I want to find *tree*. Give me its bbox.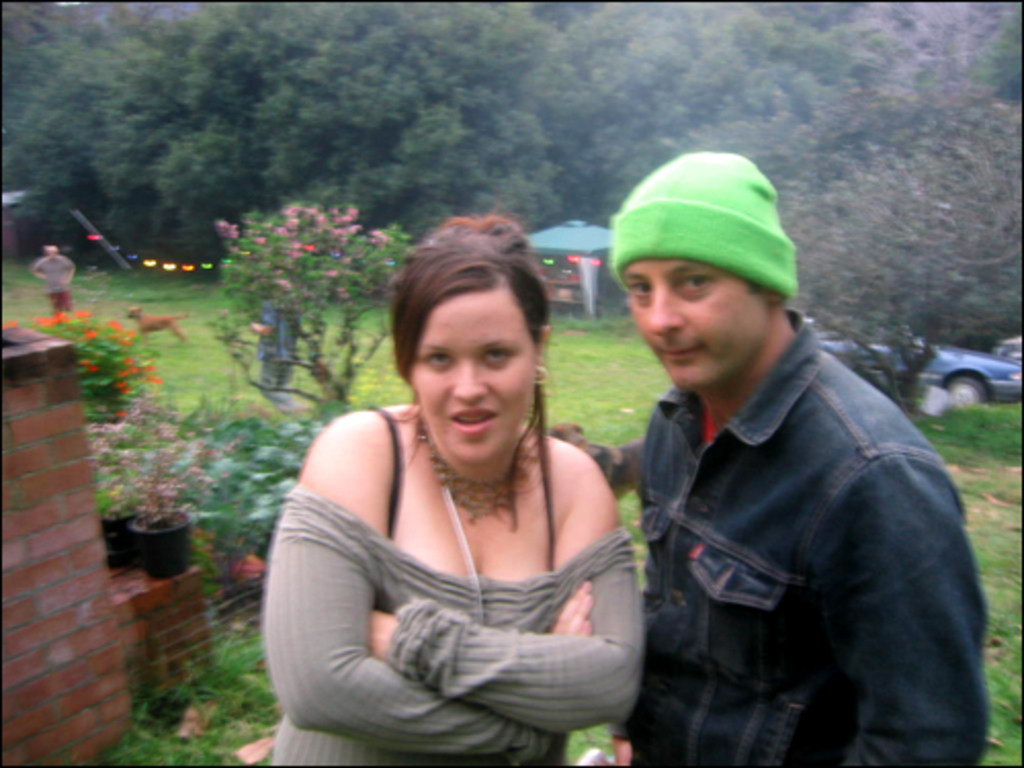
detection(0, 0, 580, 281).
